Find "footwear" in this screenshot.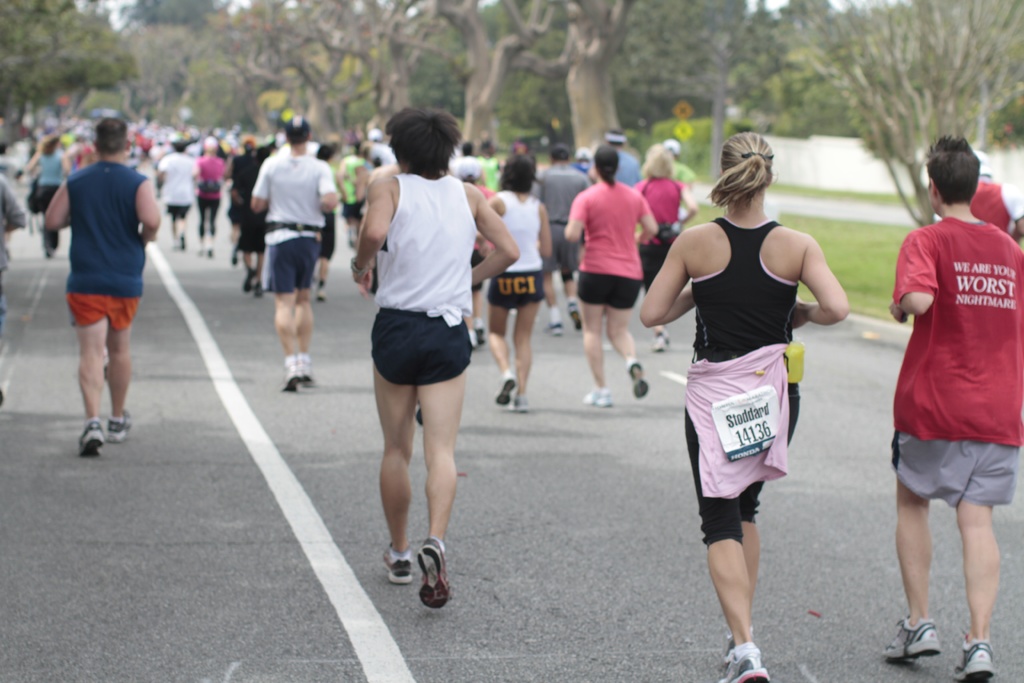
The bounding box for "footwear" is {"left": 513, "top": 385, "right": 524, "bottom": 414}.
